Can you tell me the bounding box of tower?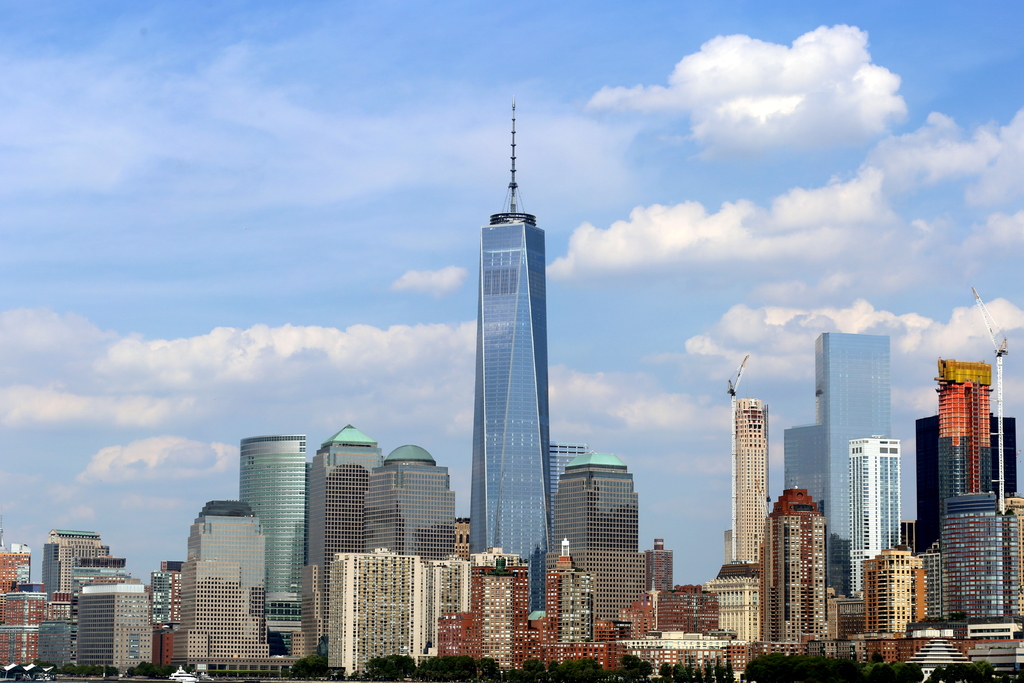
rect(755, 483, 839, 652).
